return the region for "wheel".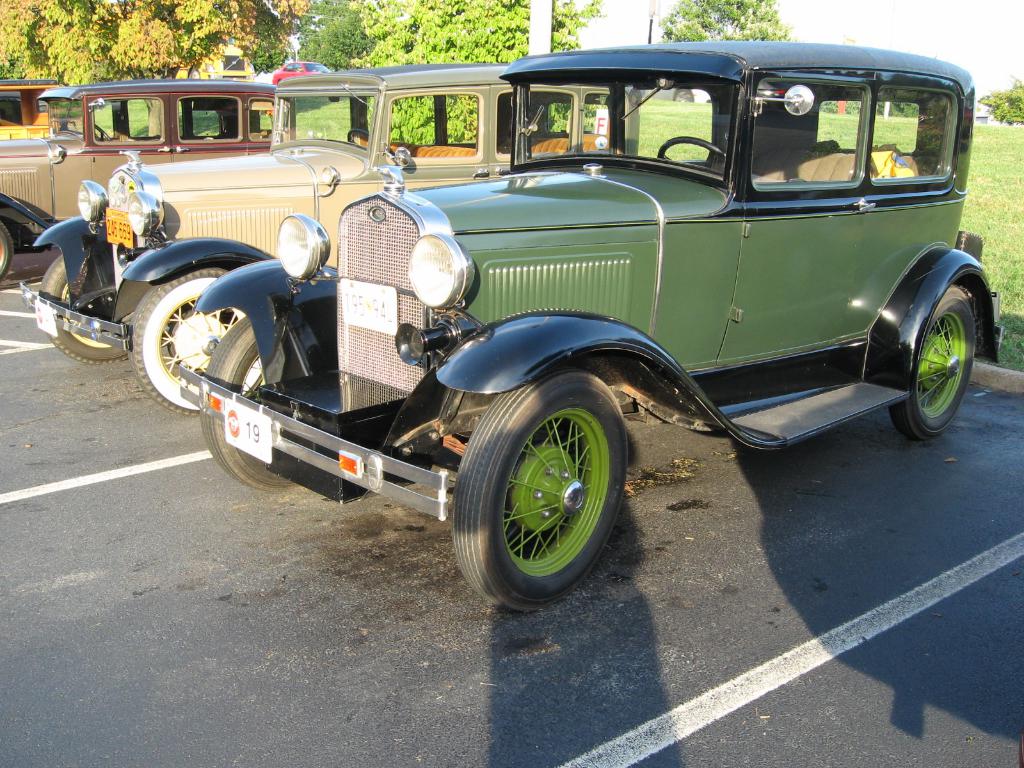
<region>193, 301, 311, 482</region>.
